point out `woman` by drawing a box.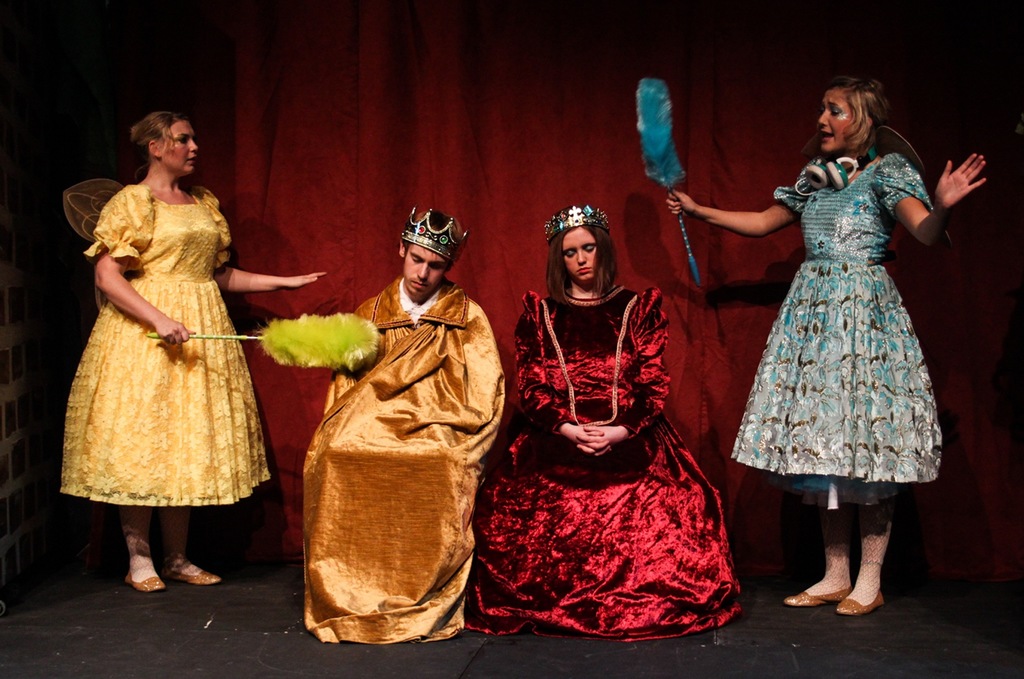
x1=58 y1=99 x2=332 y2=596.
